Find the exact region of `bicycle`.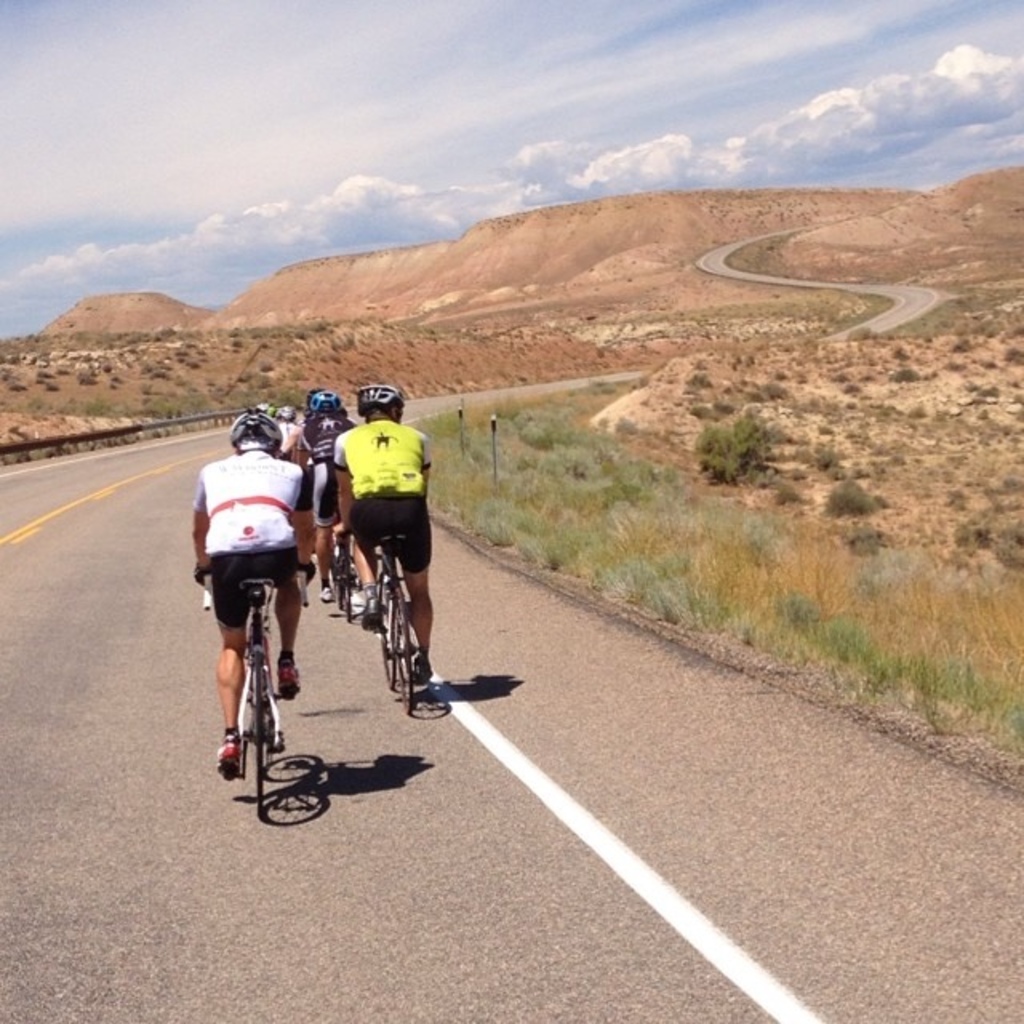
Exact region: bbox=(192, 570, 312, 810).
